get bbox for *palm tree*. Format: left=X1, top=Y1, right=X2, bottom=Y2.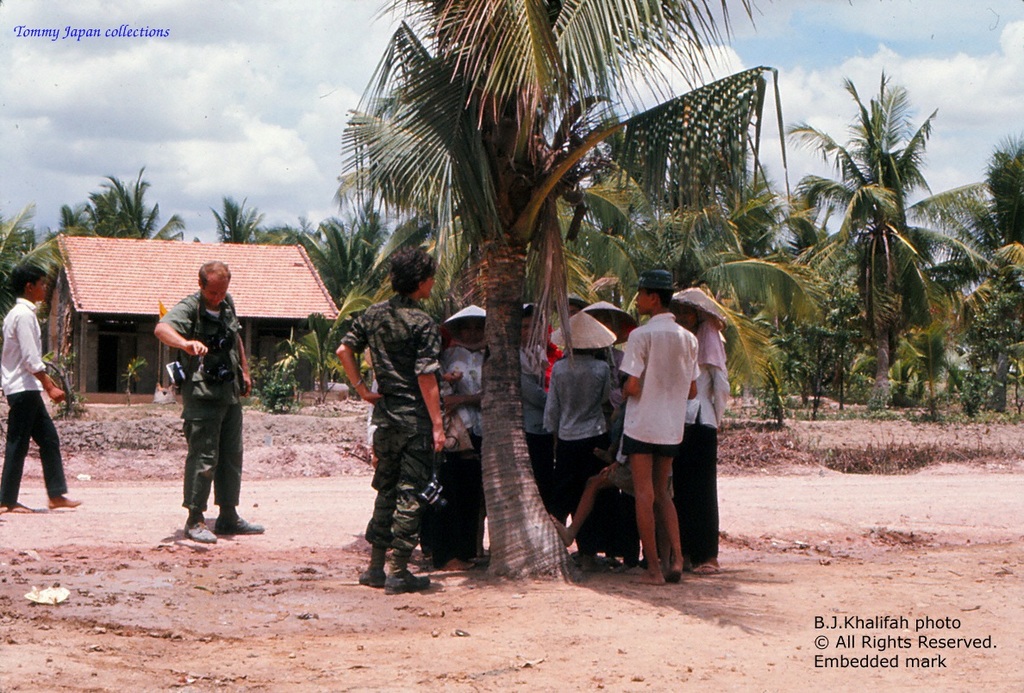
left=794, top=95, right=971, bottom=459.
